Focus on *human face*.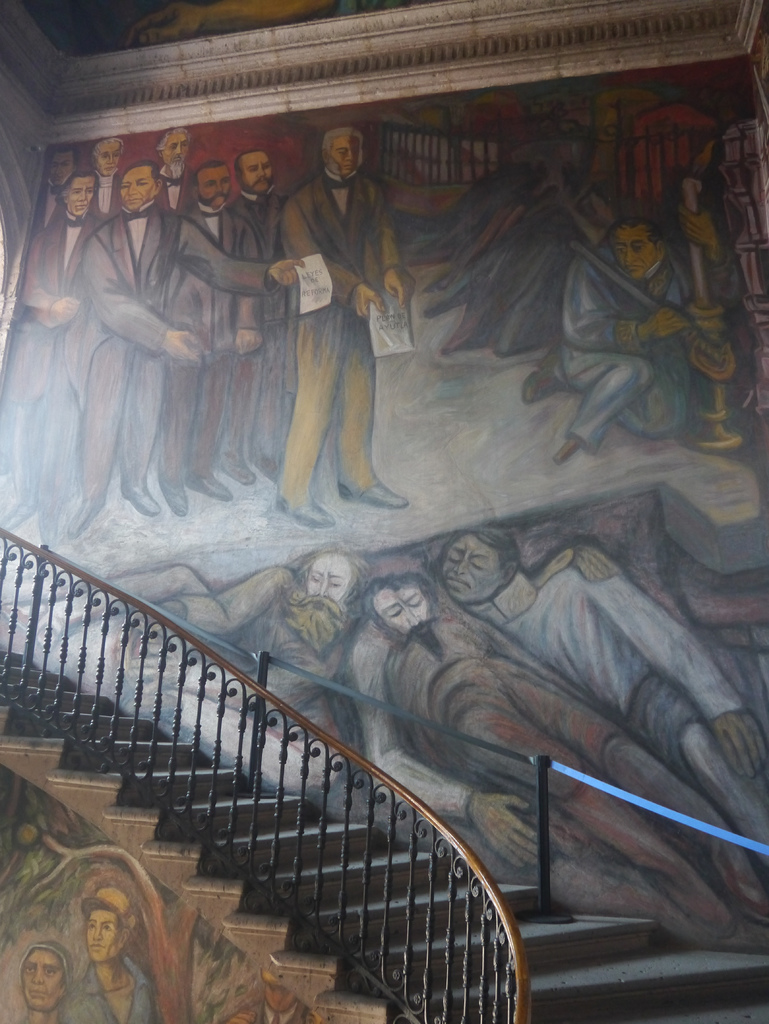
Focused at l=382, t=585, r=429, b=644.
